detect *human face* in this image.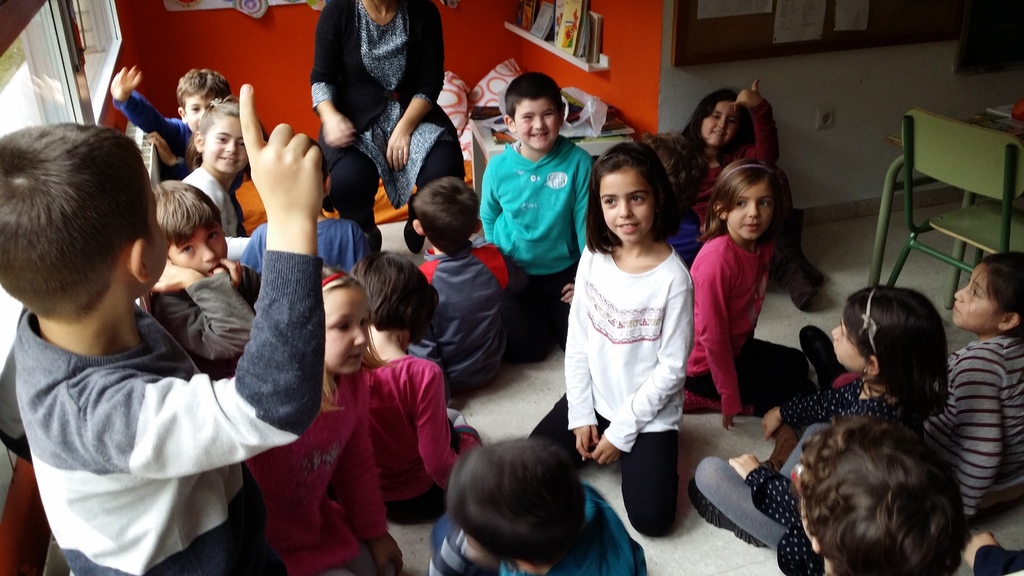
Detection: <box>951,262,1007,327</box>.
